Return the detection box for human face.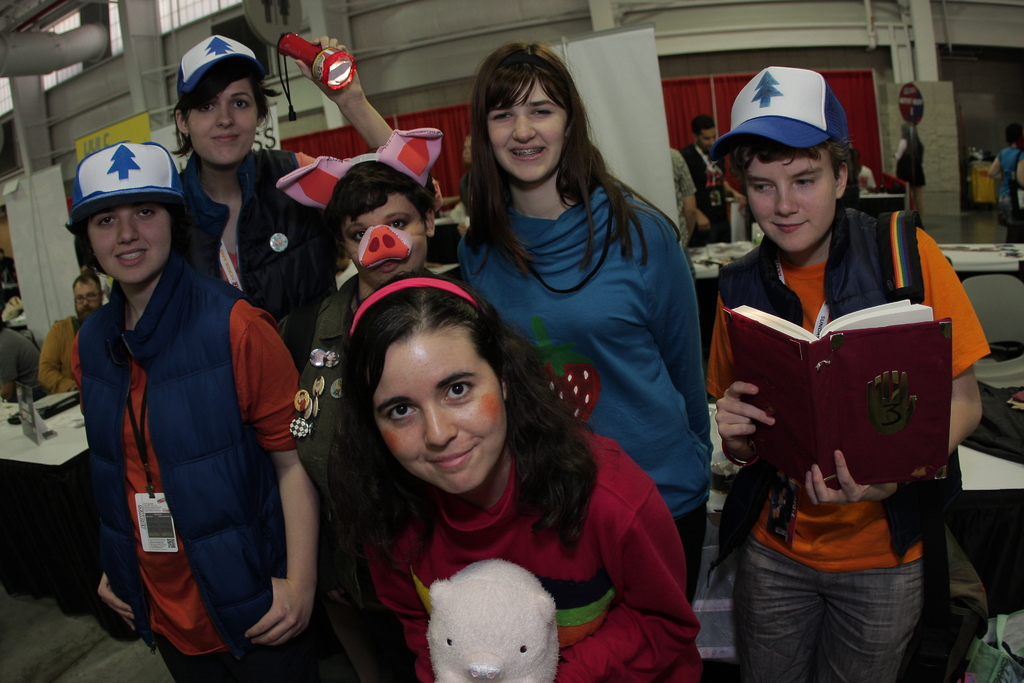
l=746, t=145, r=835, b=252.
